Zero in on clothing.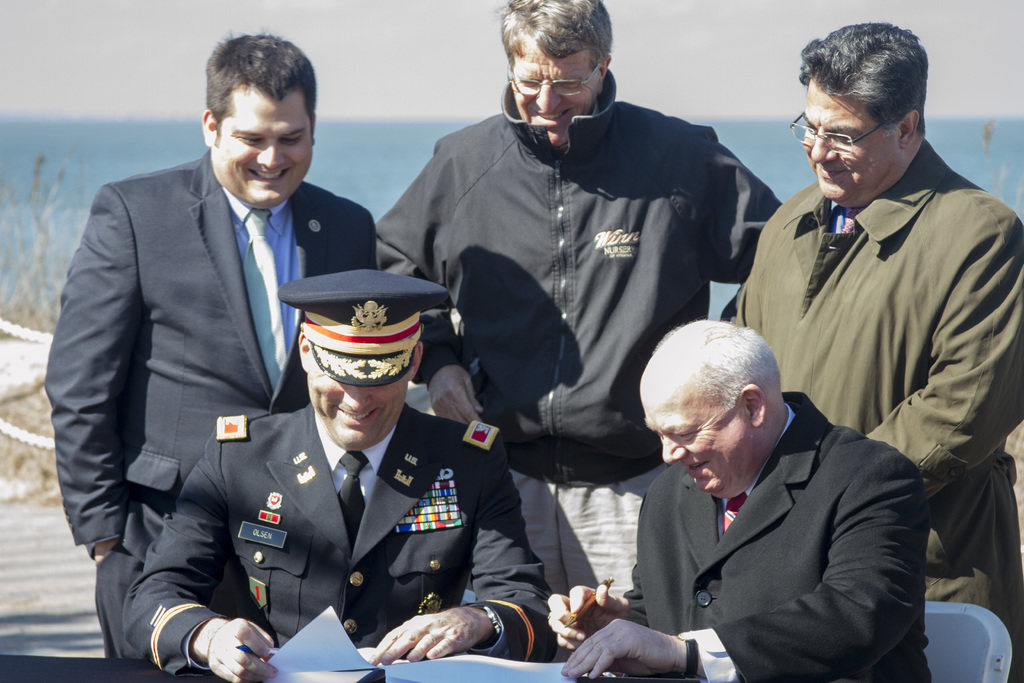
Zeroed in: left=37, top=143, right=374, bottom=682.
